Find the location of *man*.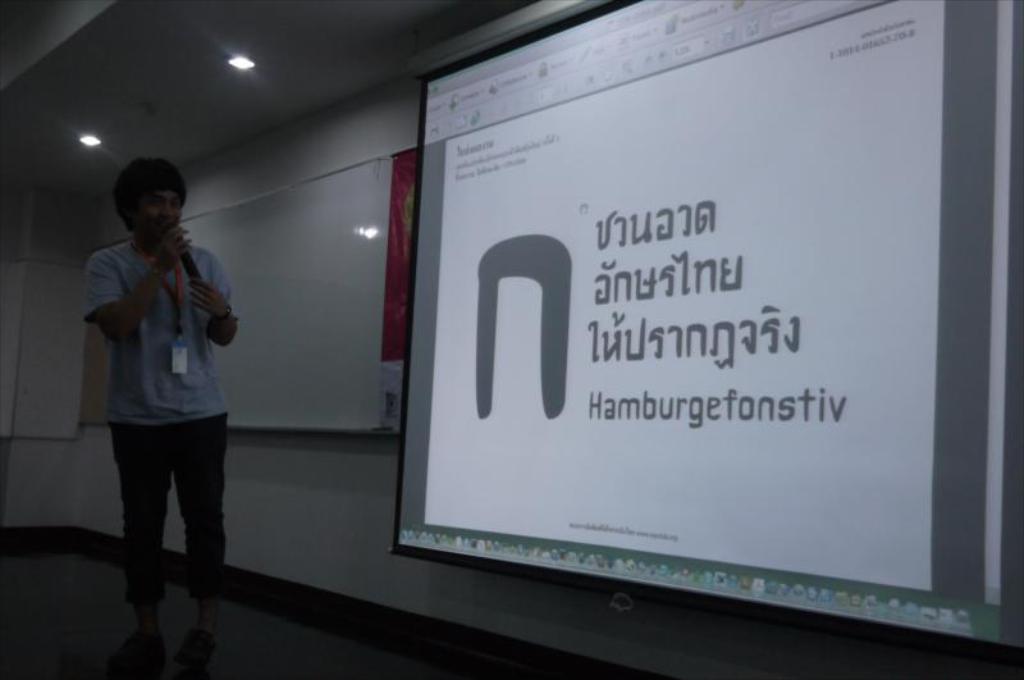
Location: {"left": 74, "top": 151, "right": 251, "bottom": 638}.
